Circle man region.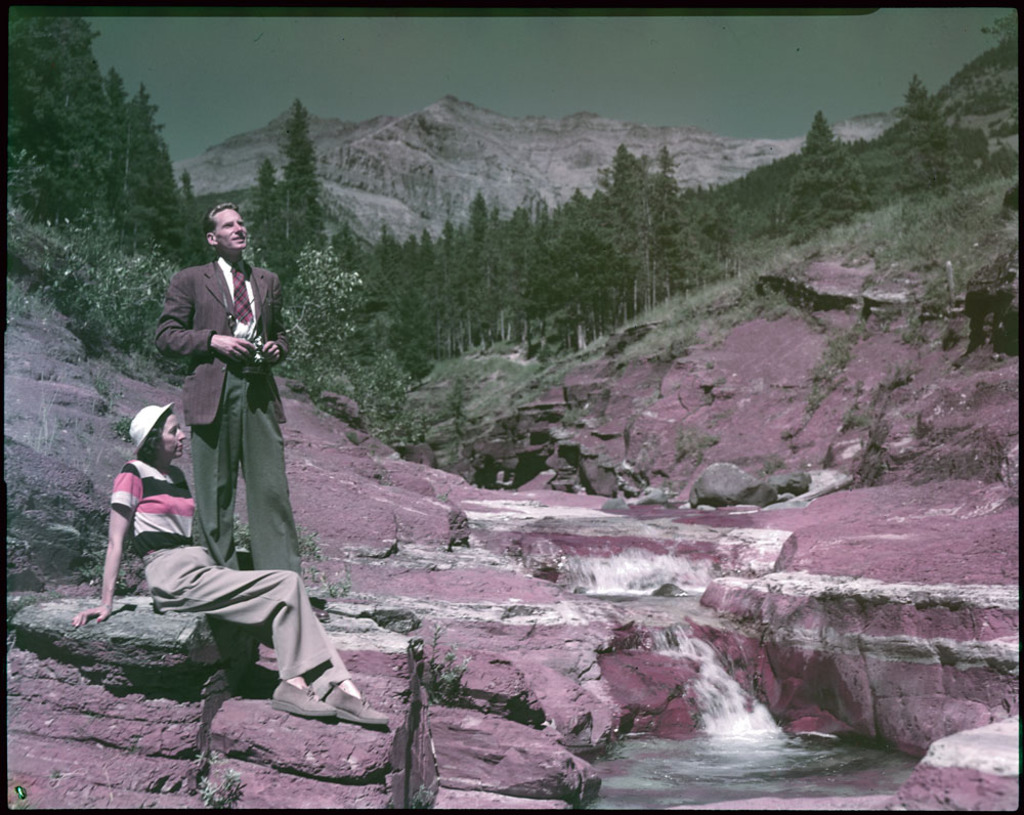
Region: select_region(139, 198, 271, 566).
